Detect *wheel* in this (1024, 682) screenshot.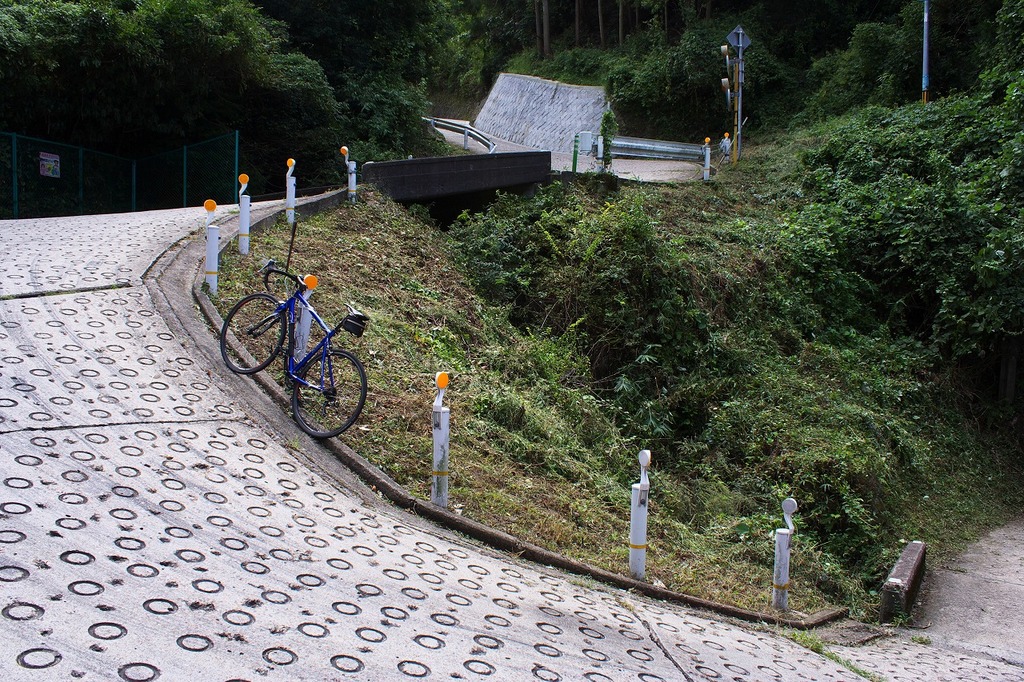
Detection: pyautogui.locateOnScreen(294, 358, 362, 431).
